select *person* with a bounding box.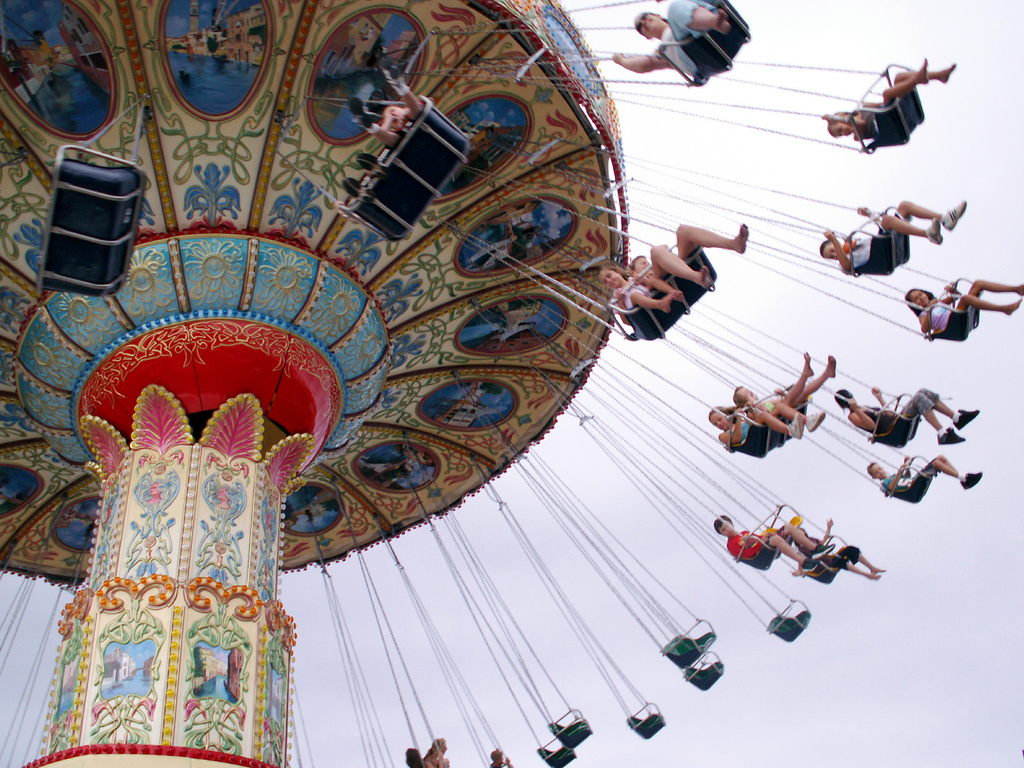
(x1=597, y1=262, x2=680, y2=326).
